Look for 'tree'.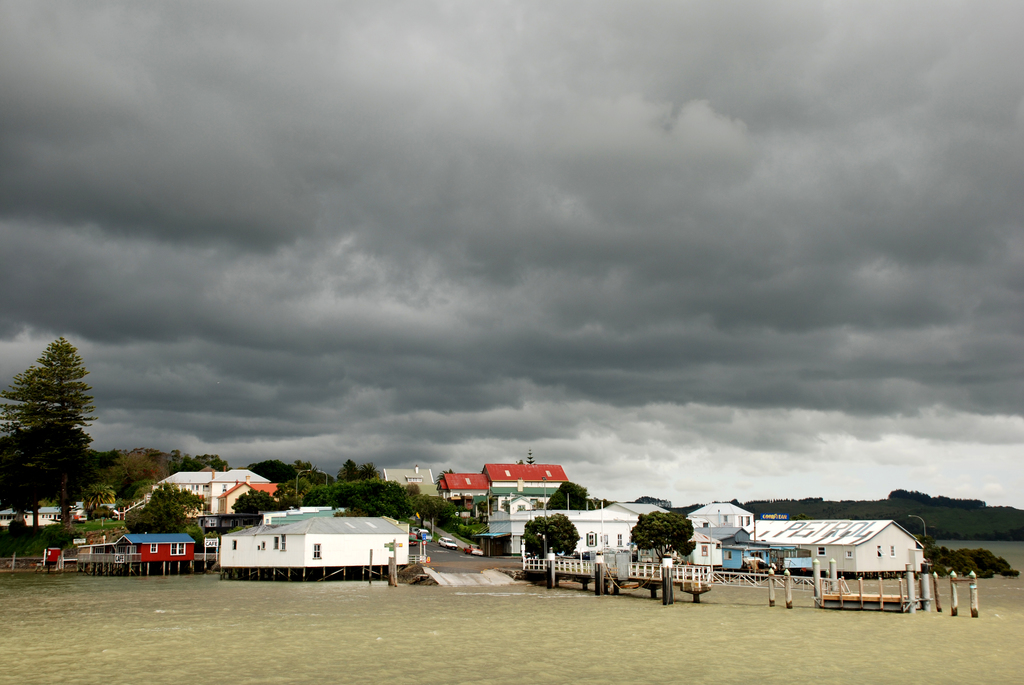
Found: region(627, 510, 696, 553).
